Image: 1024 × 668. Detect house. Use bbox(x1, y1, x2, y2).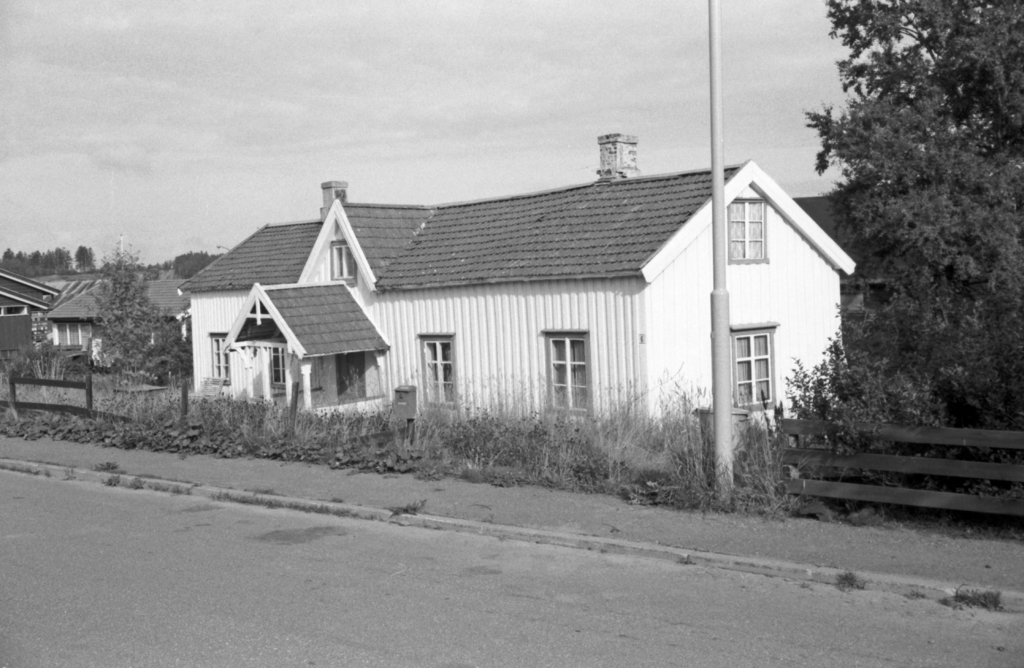
bbox(204, 133, 856, 485).
